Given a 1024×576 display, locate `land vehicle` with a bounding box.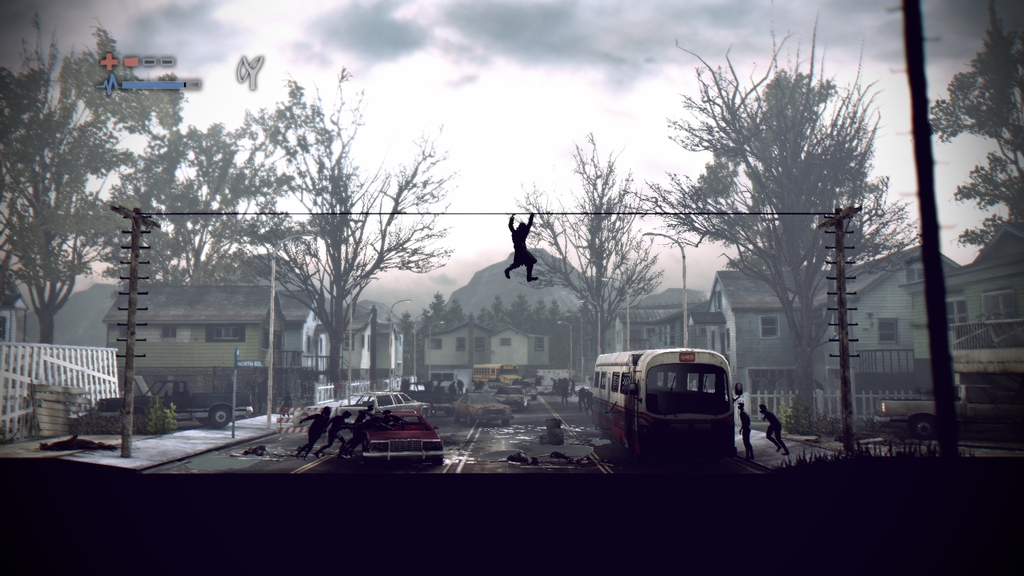
Located: rect(874, 382, 1023, 442).
